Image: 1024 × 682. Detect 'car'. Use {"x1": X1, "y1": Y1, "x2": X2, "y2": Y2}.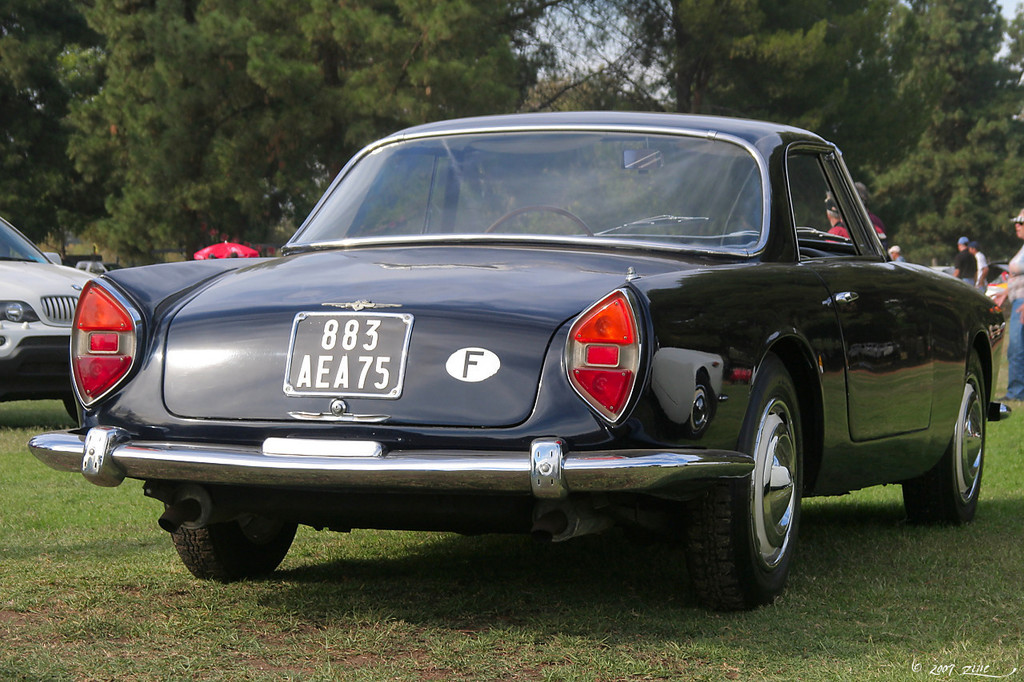
{"x1": 0, "y1": 213, "x2": 97, "y2": 418}.
